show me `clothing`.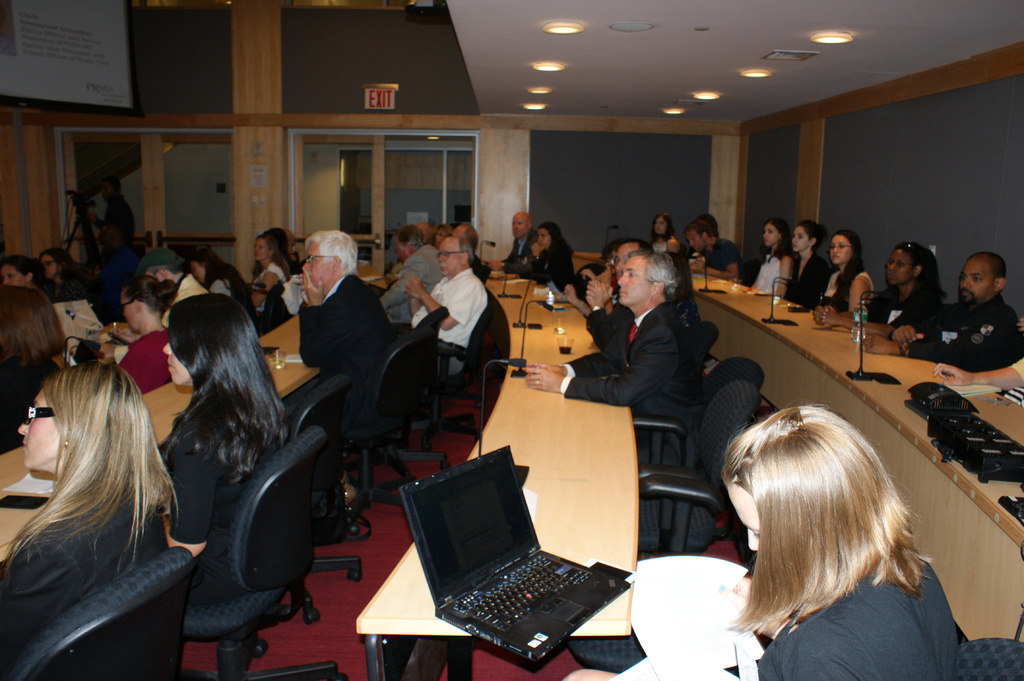
`clothing` is here: 817 266 871 311.
